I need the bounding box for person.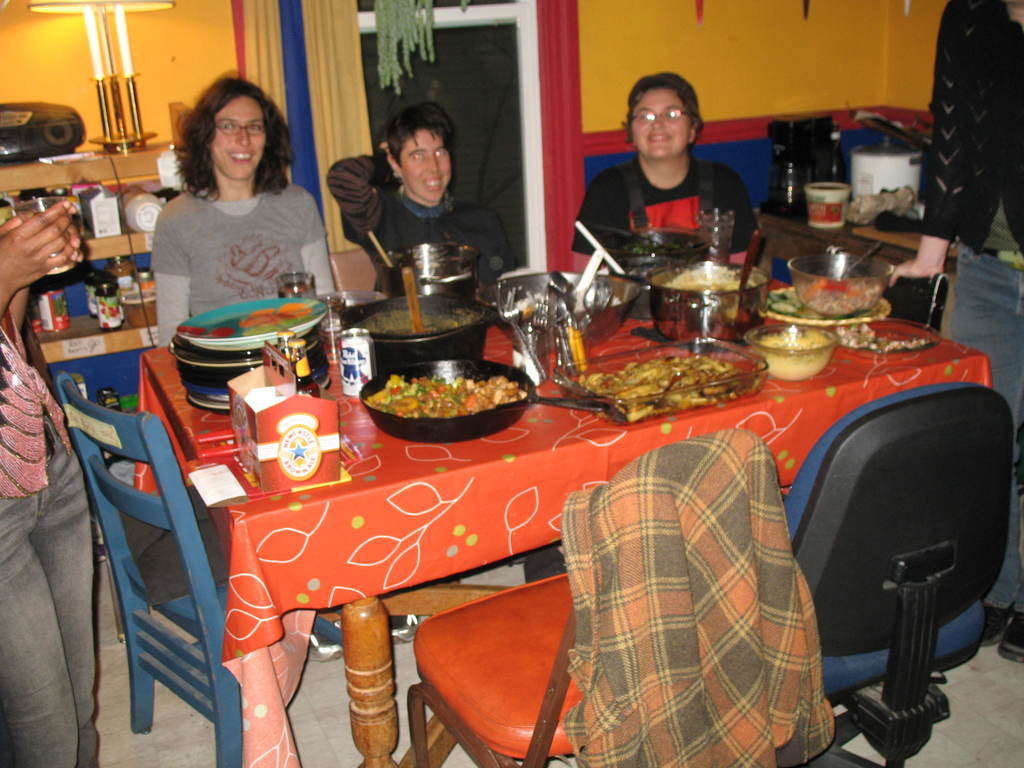
Here it is: [332, 96, 495, 291].
